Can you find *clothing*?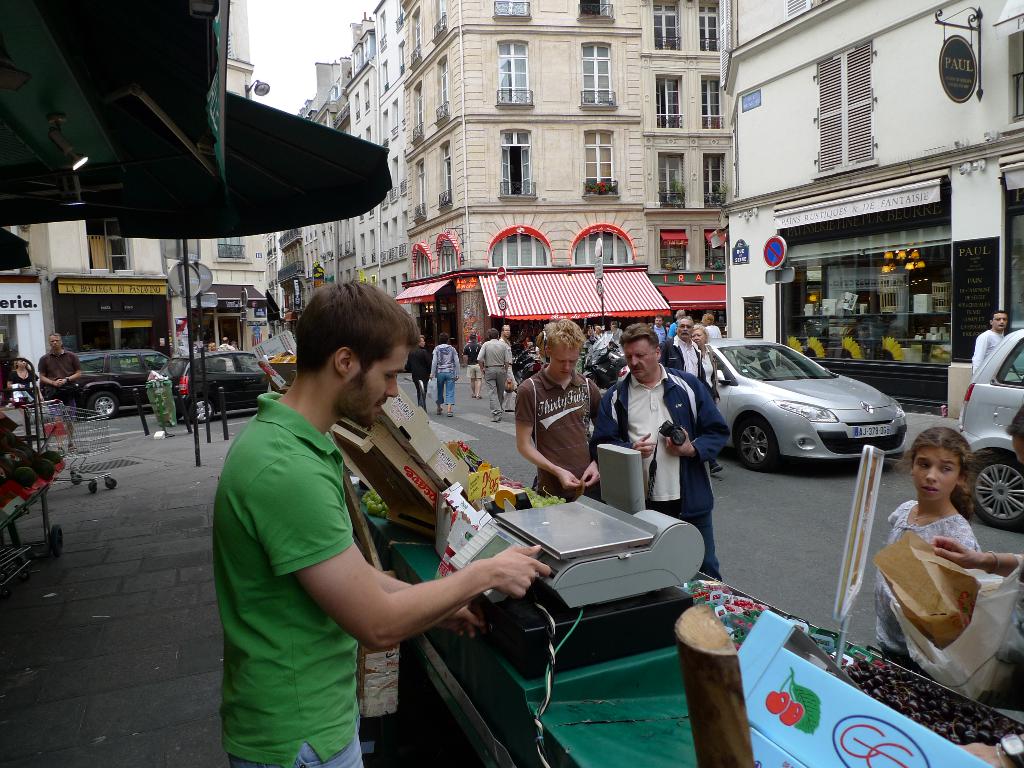
Yes, bounding box: {"x1": 709, "y1": 322, "x2": 730, "y2": 338}.
